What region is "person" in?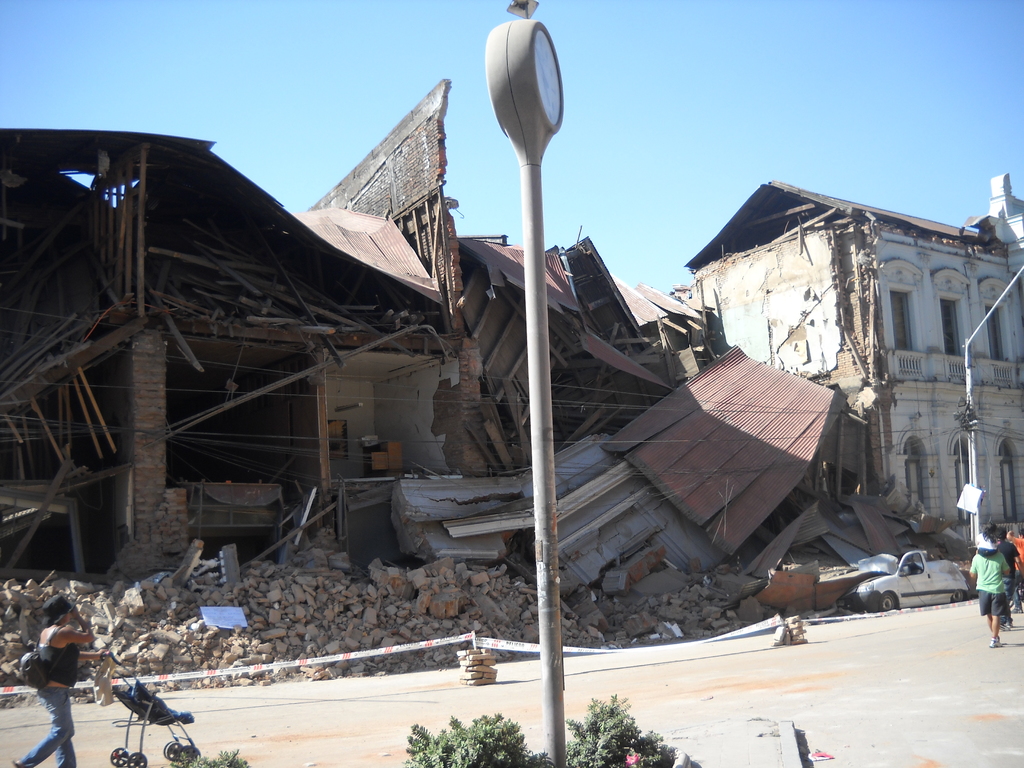
(x1=977, y1=527, x2=997, y2=553).
